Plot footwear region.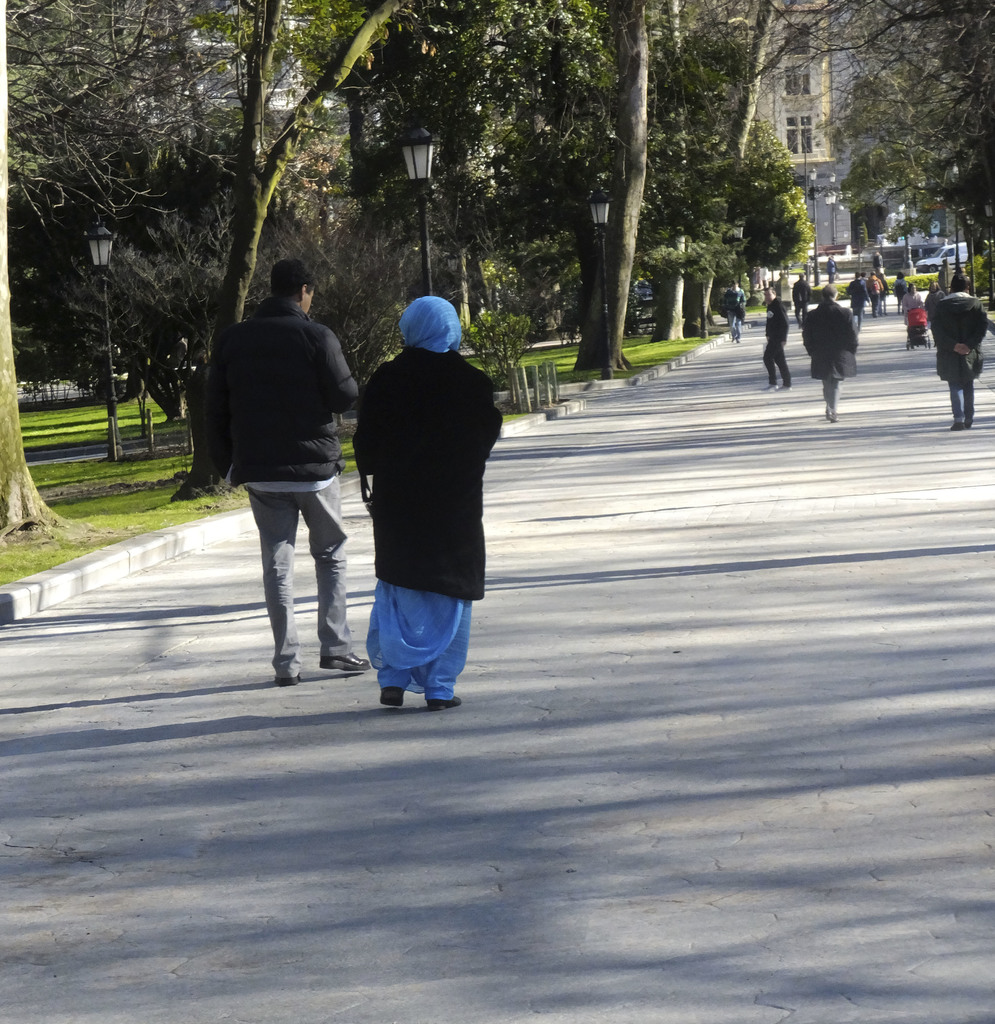
Plotted at x1=277, y1=674, x2=301, y2=687.
